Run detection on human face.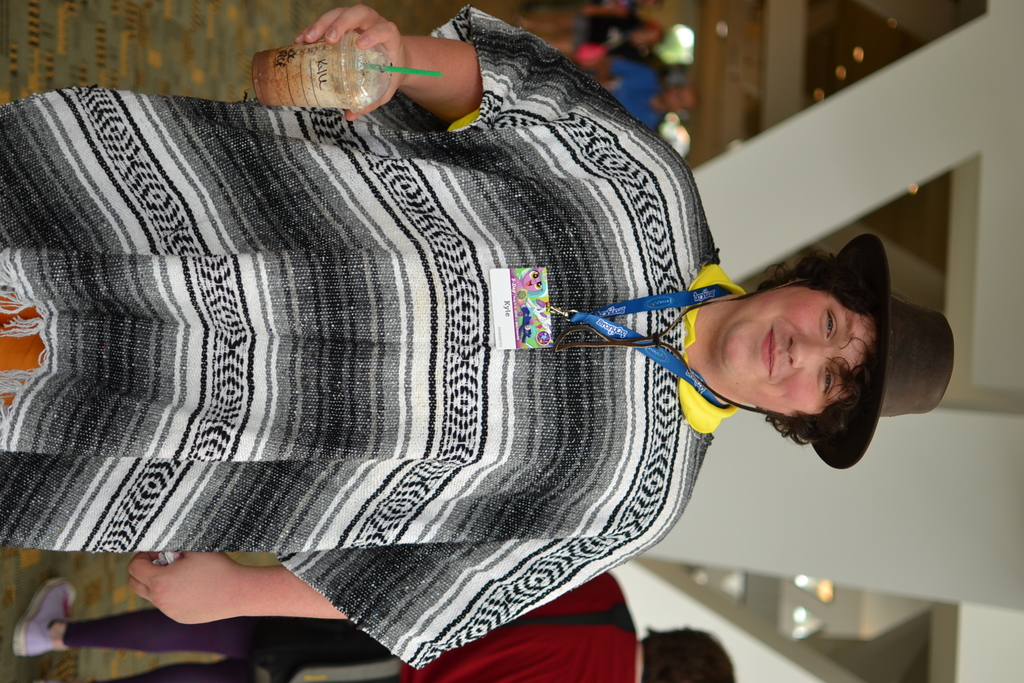
Result: crop(723, 284, 874, 422).
